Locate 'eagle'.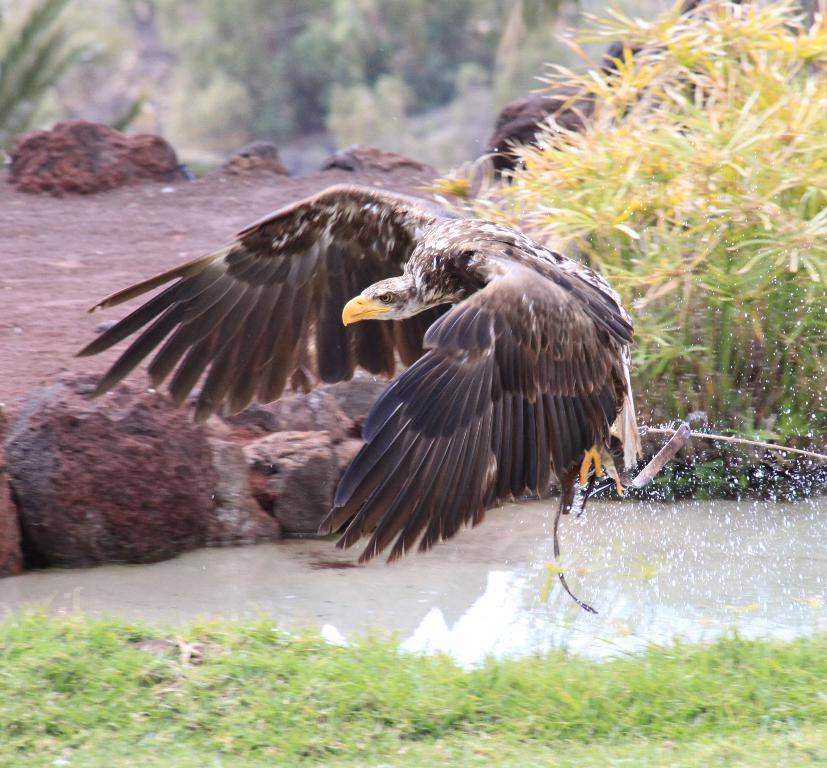
Bounding box: 72 186 634 563.
